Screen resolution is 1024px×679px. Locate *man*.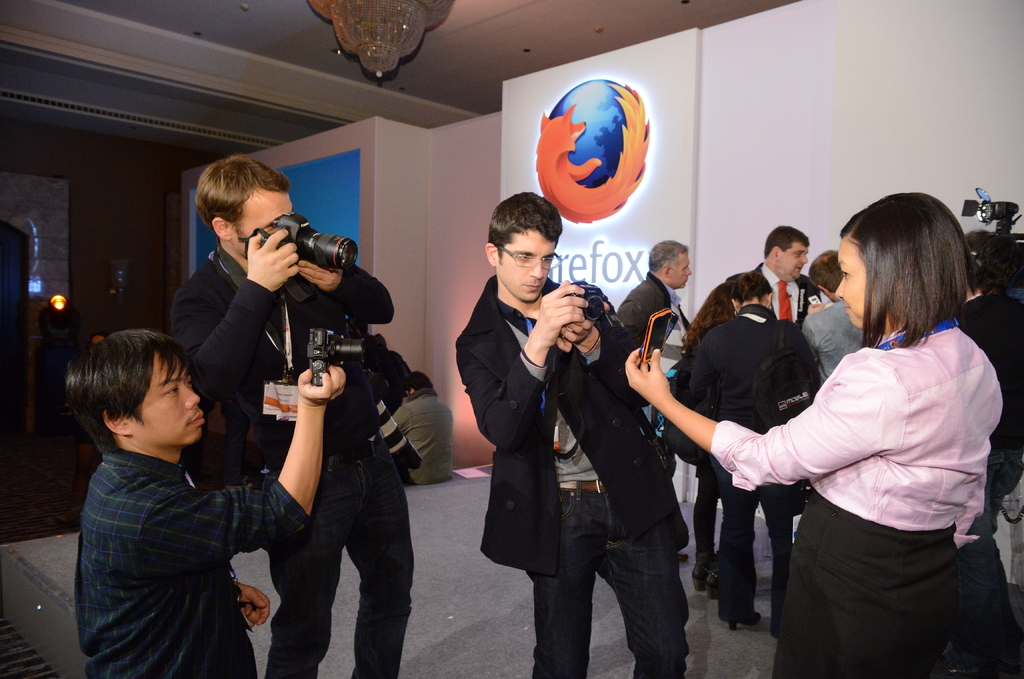
<bbox>63, 328, 345, 678</bbox>.
